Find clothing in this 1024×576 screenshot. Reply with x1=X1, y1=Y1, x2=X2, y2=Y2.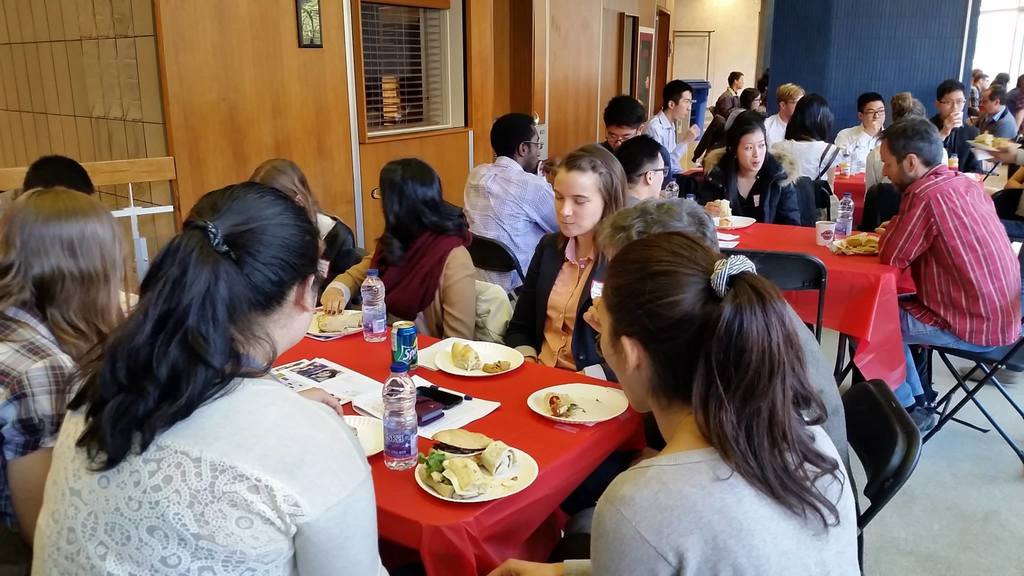
x1=24, y1=279, x2=394, y2=556.
